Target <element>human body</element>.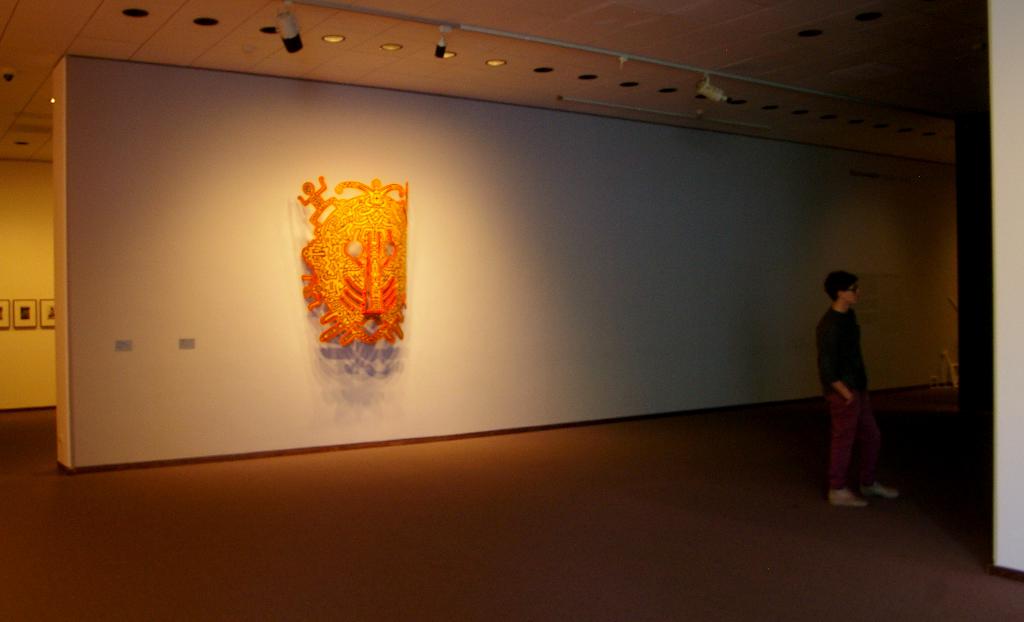
Target region: [812, 234, 883, 507].
